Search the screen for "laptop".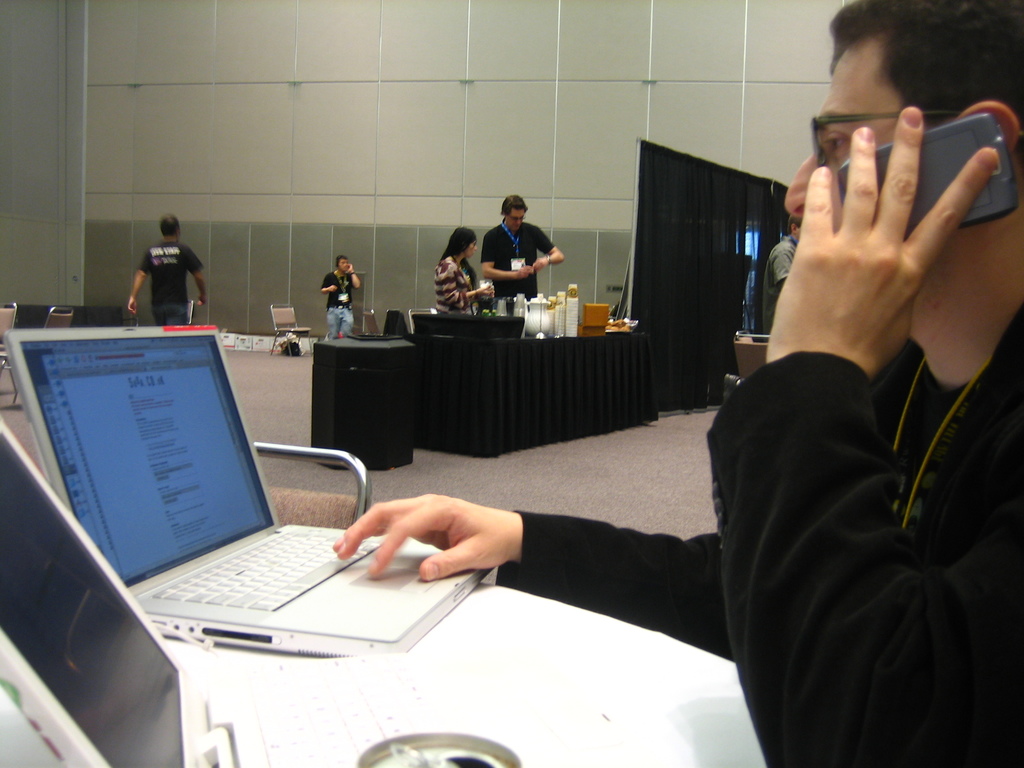
Found at select_region(1, 415, 451, 767).
